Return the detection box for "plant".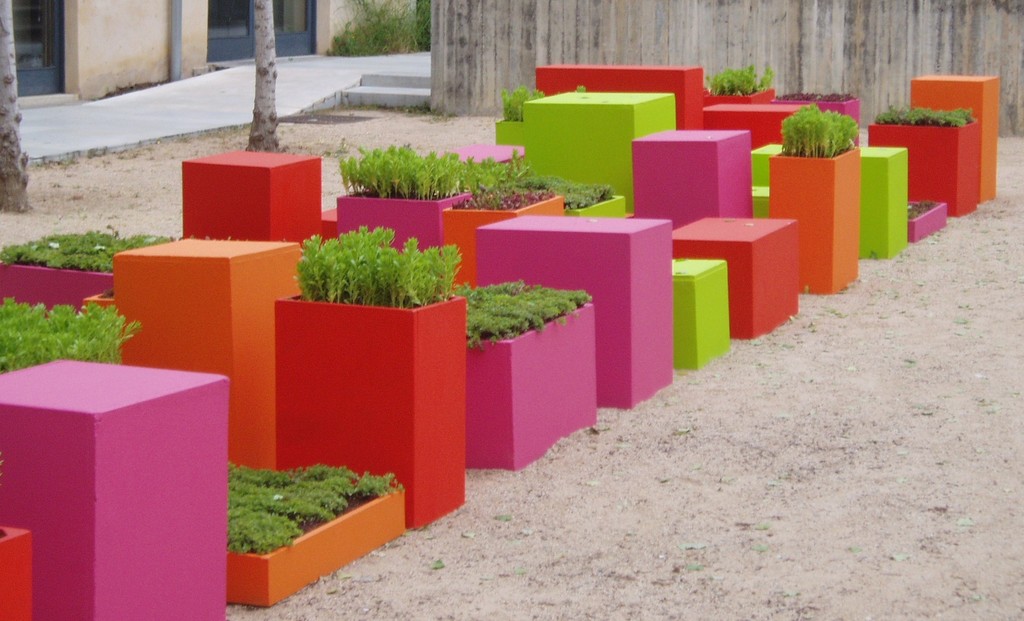
Rect(877, 108, 973, 126).
